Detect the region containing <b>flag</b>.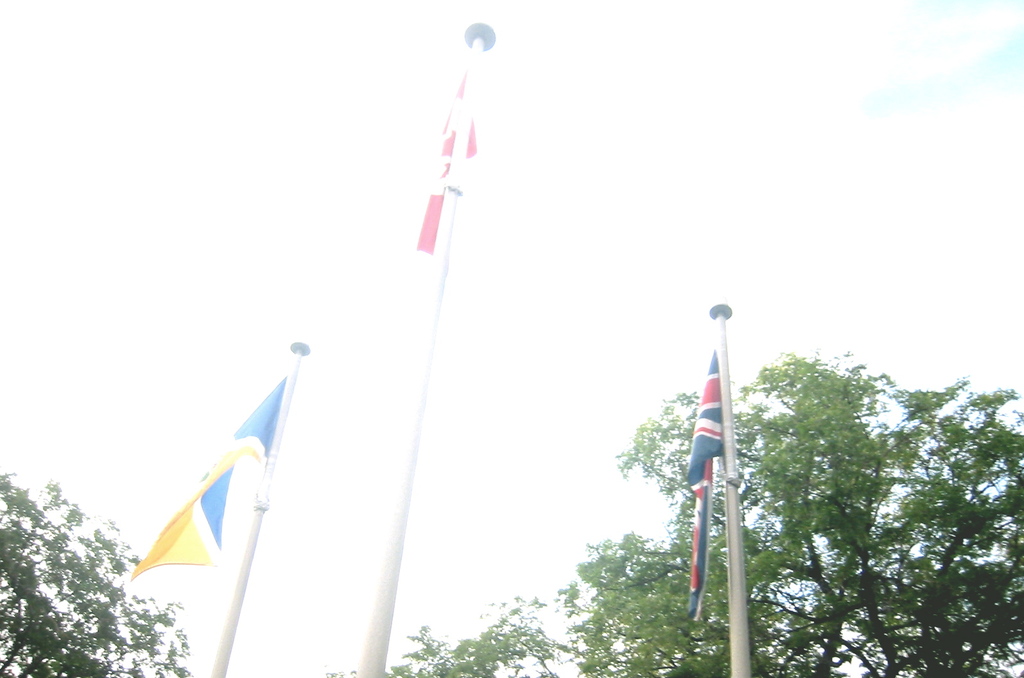
[x1=404, y1=53, x2=487, y2=259].
